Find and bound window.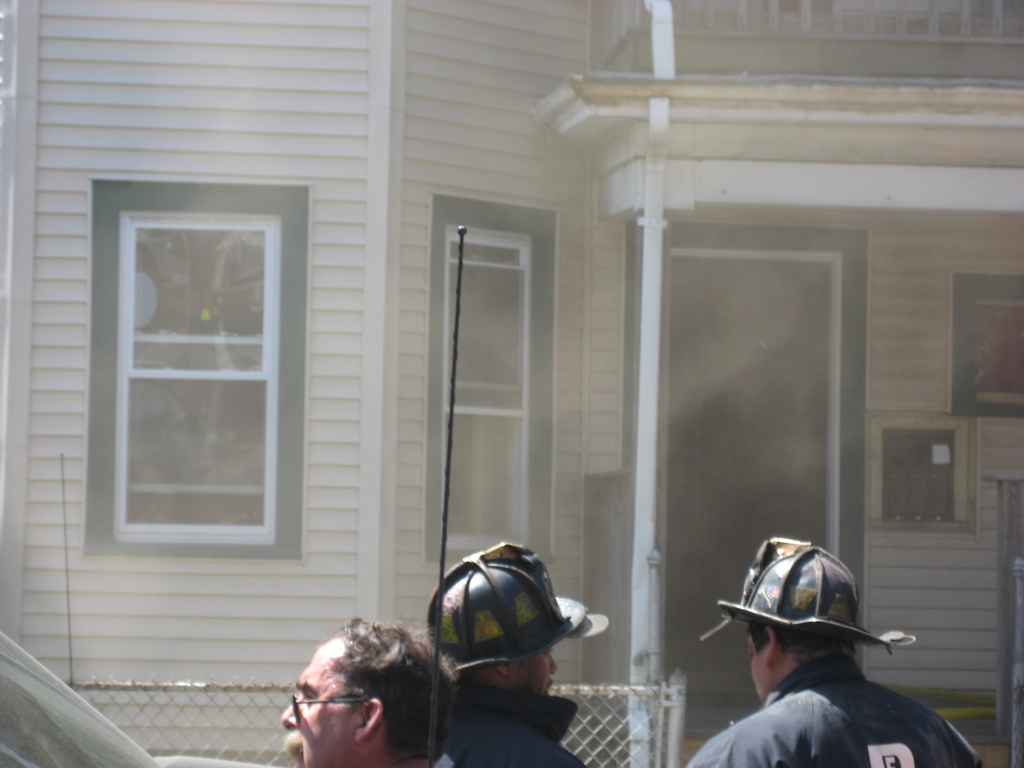
Bound: region(54, 139, 333, 599).
